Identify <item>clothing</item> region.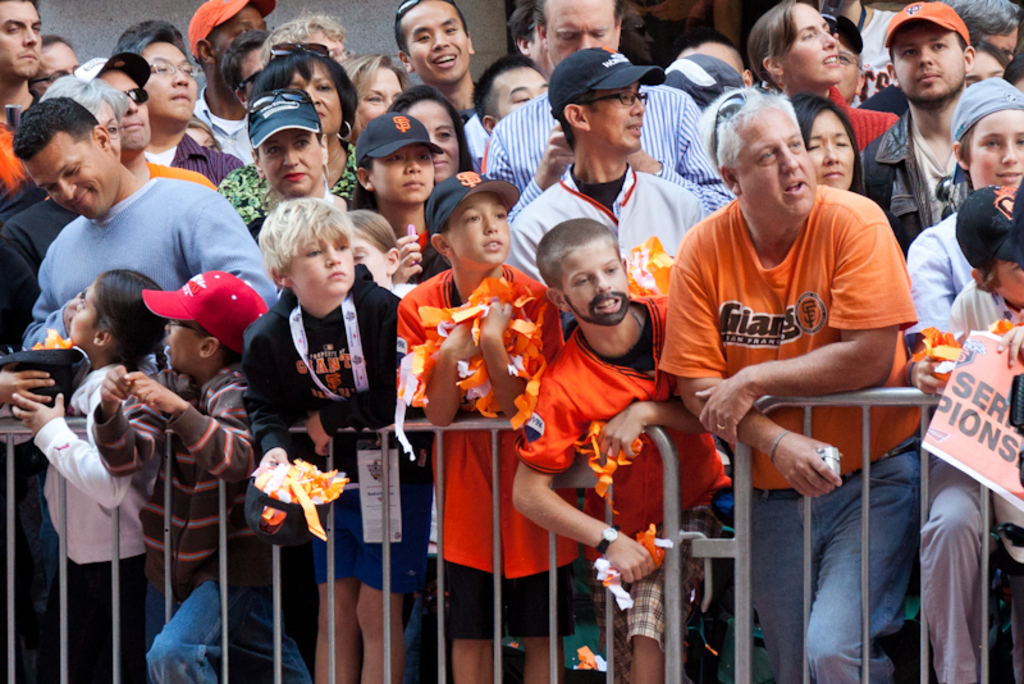
Region: Rect(0, 173, 285, 355).
